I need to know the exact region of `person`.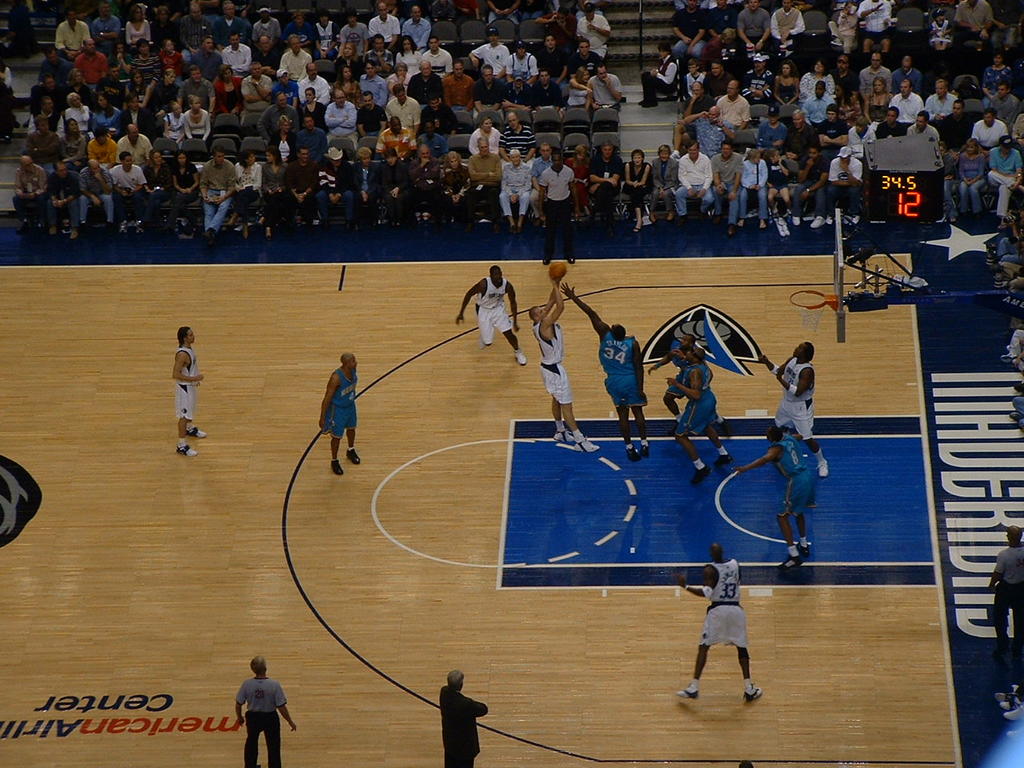
Region: l=830, t=51, r=860, b=91.
